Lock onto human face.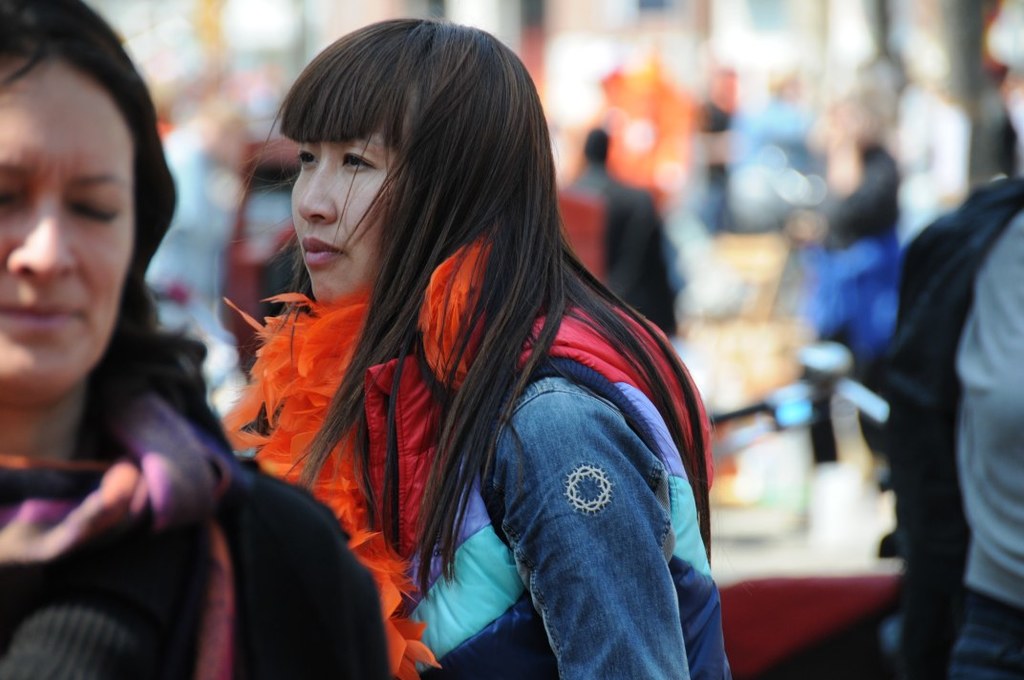
Locked: bbox(286, 96, 420, 305).
